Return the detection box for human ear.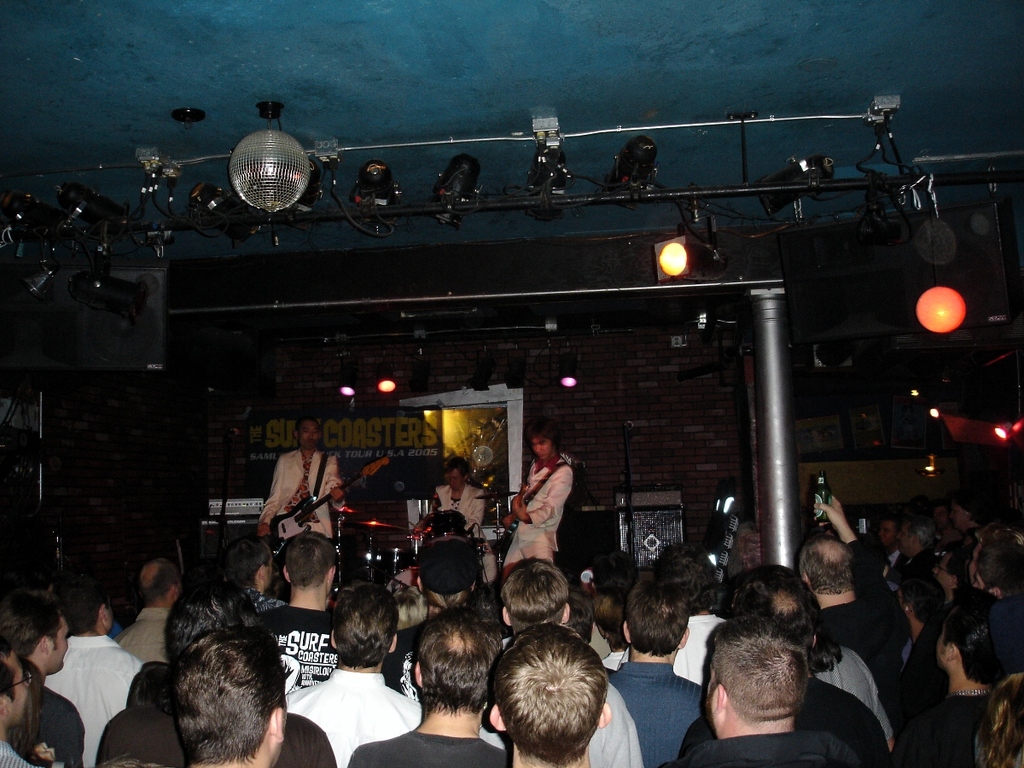
bbox=[715, 682, 723, 713].
